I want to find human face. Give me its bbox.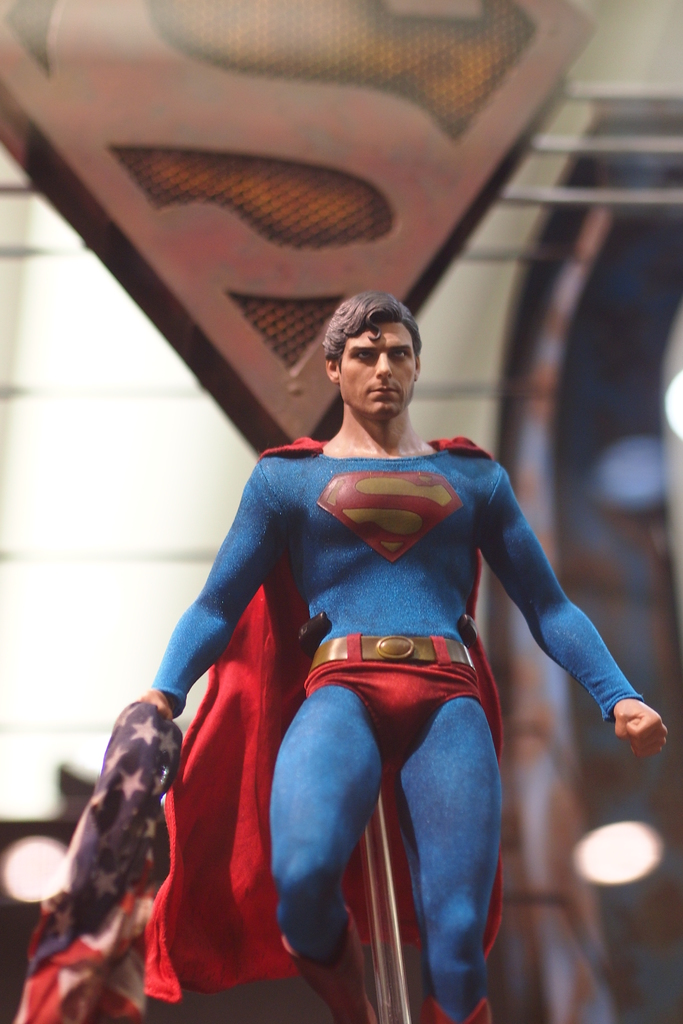
detection(338, 310, 425, 433).
